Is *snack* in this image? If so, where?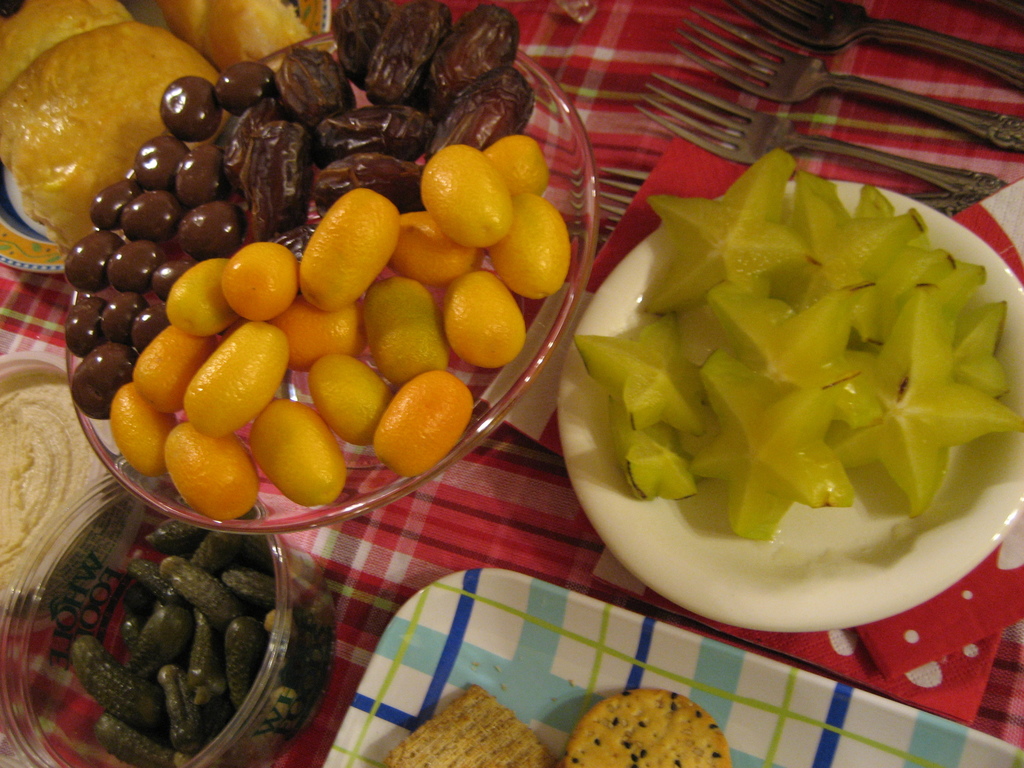
Yes, at region(381, 684, 556, 767).
